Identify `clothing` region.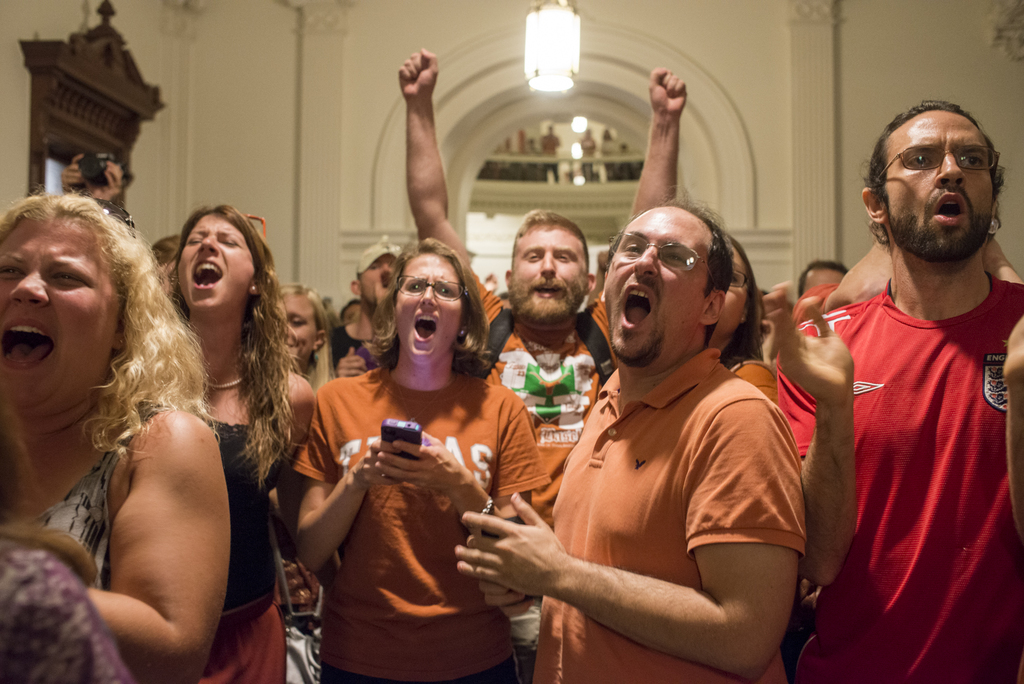
Region: box(293, 356, 553, 674).
